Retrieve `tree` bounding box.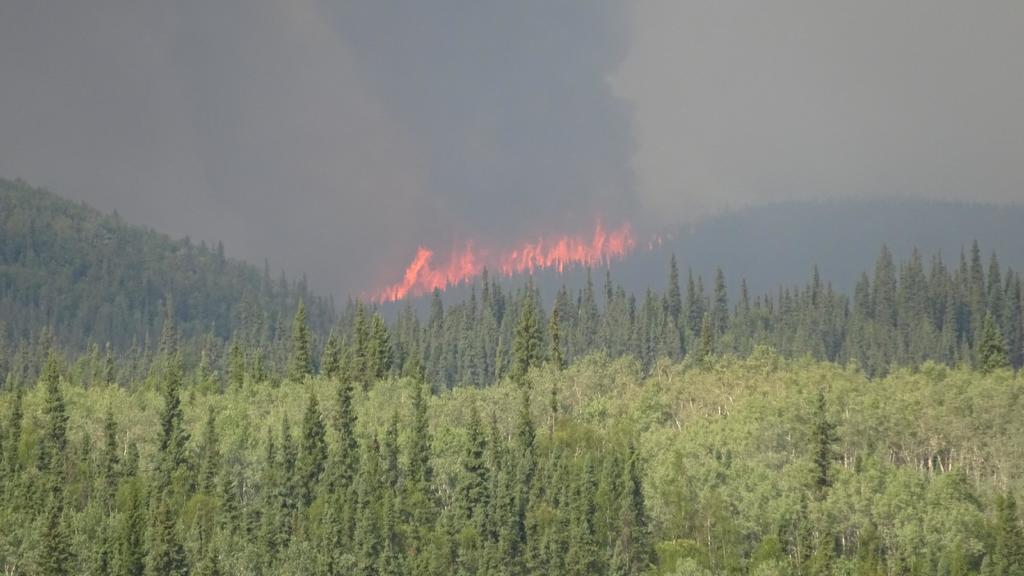
Bounding box: detection(733, 276, 756, 360).
